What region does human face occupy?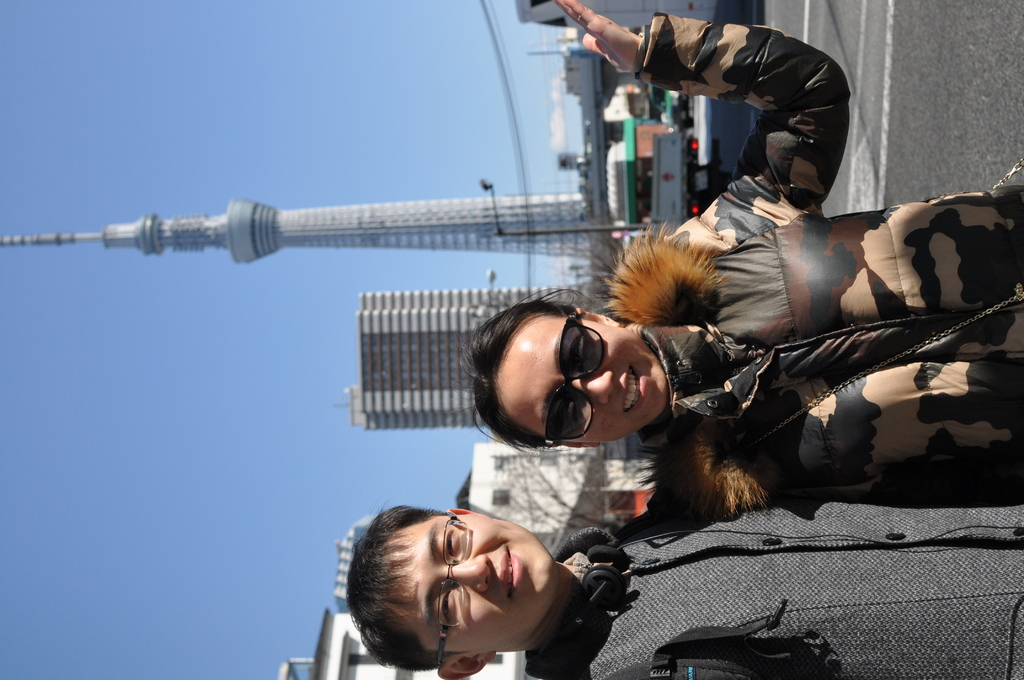
500:314:667:442.
